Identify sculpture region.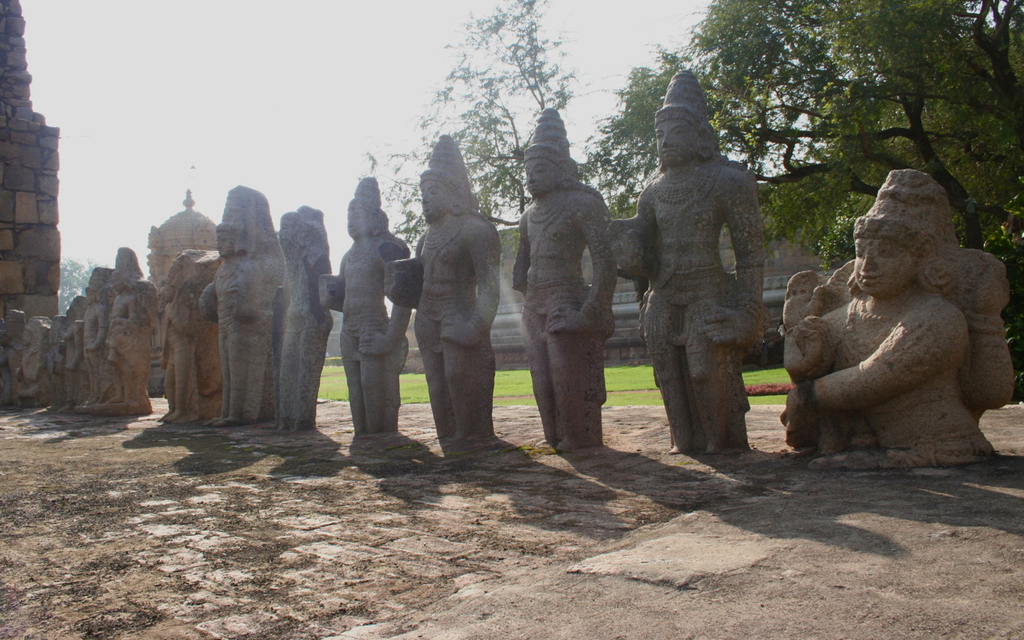
Region: {"left": 269, "top": 202, "right": 335, "bottom": 436}.
